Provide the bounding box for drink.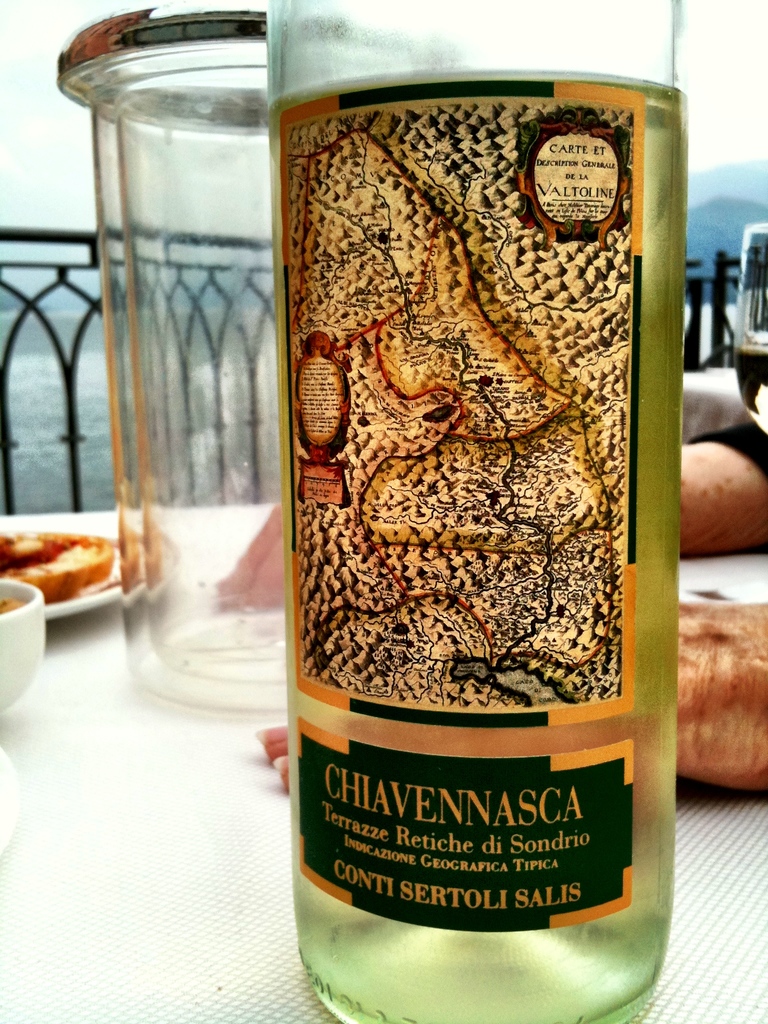
{"x1": 734, "y1": 340, "x2": 767, "y2": 440}.
